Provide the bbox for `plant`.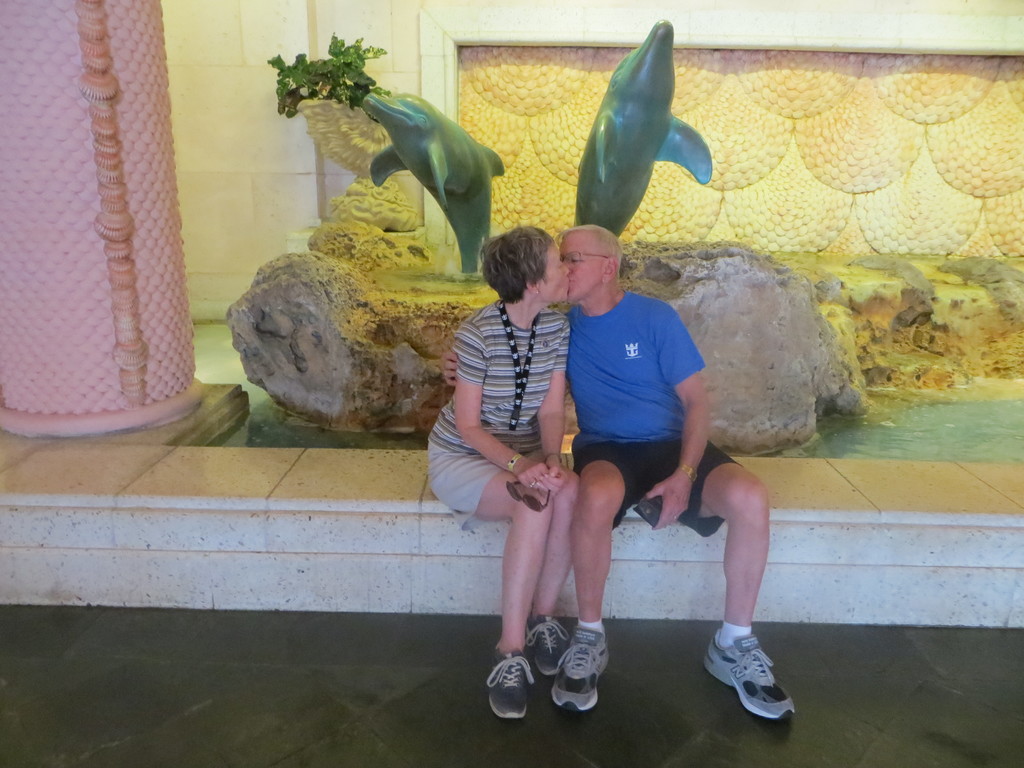
<box>278,28,383,106</box>.
